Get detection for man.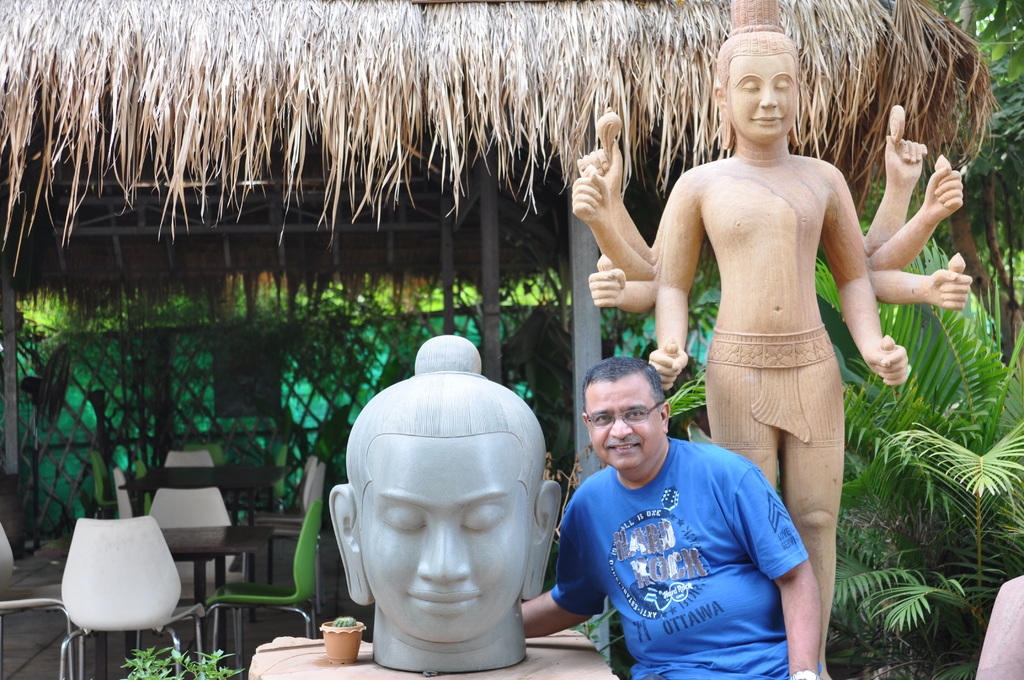
Detection: rect(514, 355, 825, 679).
